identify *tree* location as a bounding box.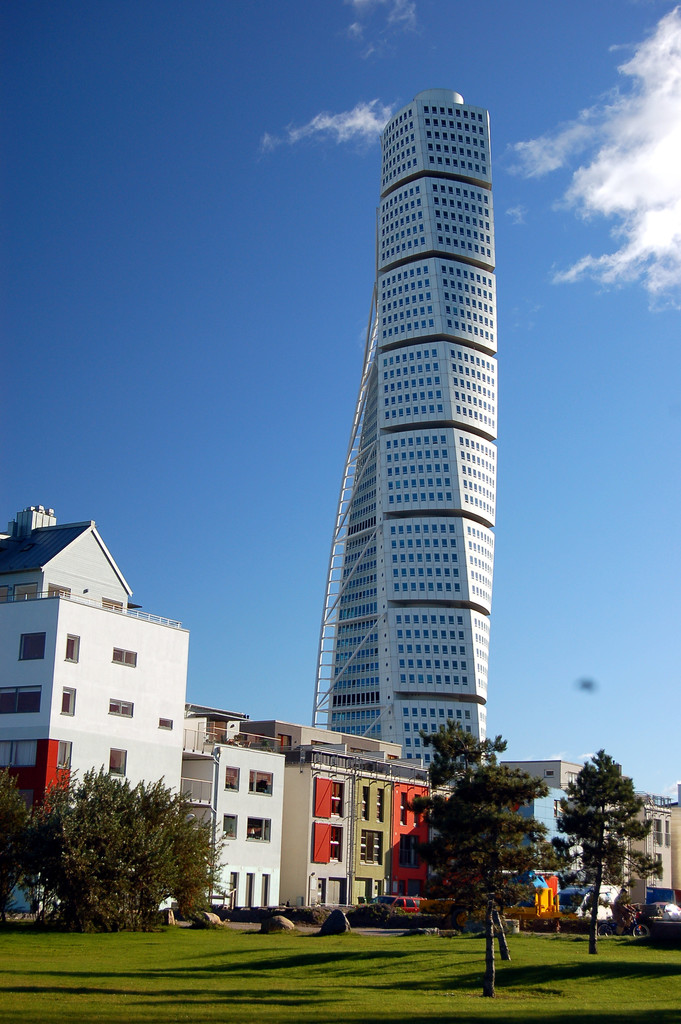
detection(17, 776, 235, 925).
